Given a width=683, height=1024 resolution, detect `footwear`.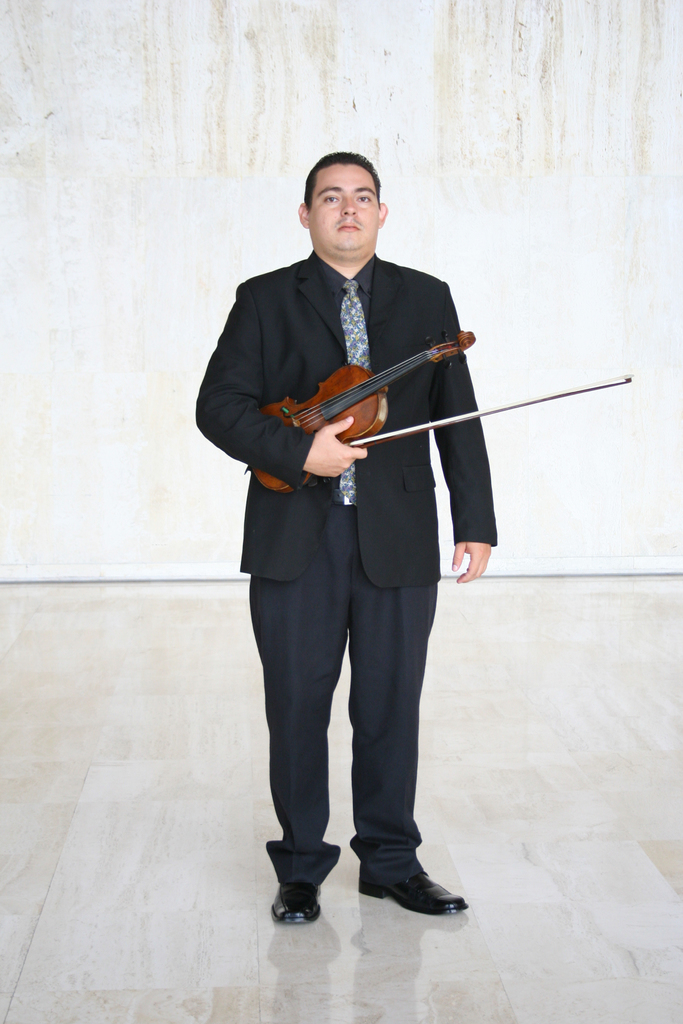
locate(361, 868, 468, 919).
